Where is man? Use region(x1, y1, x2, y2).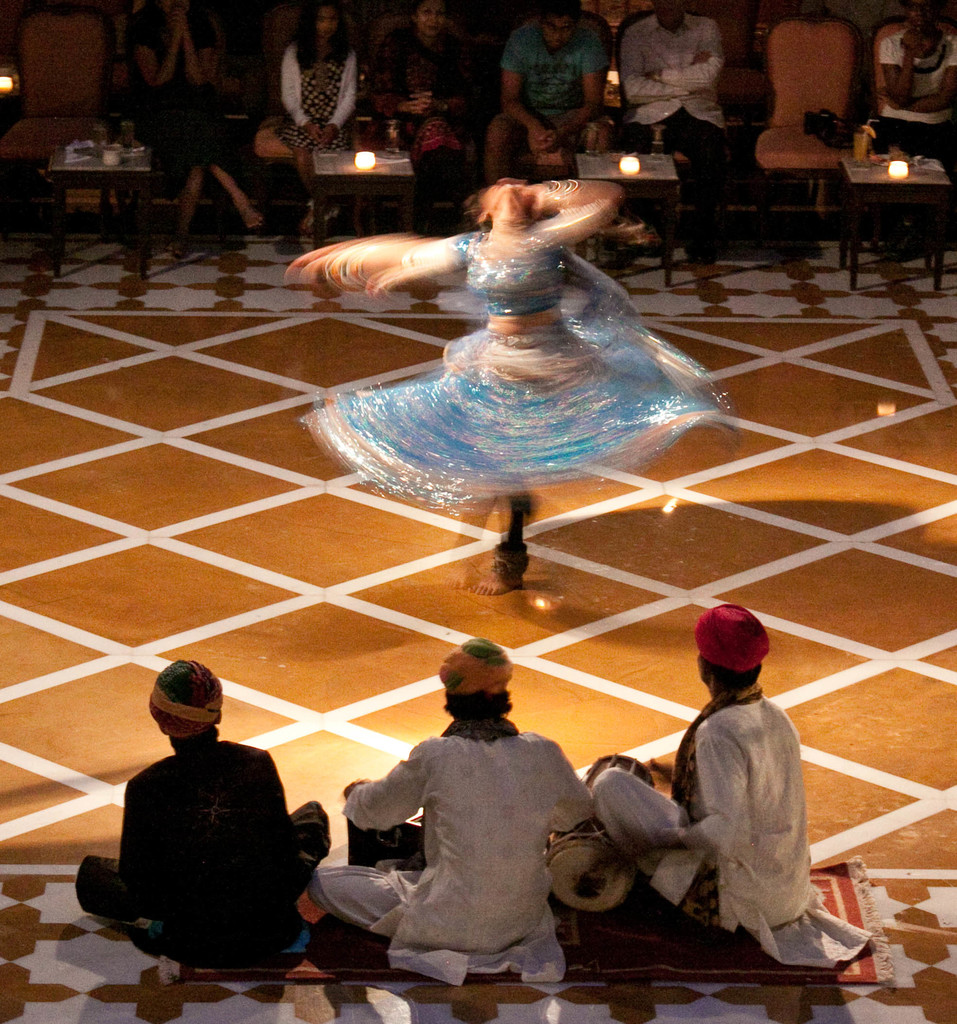
region(600, 627, 856, 963).
